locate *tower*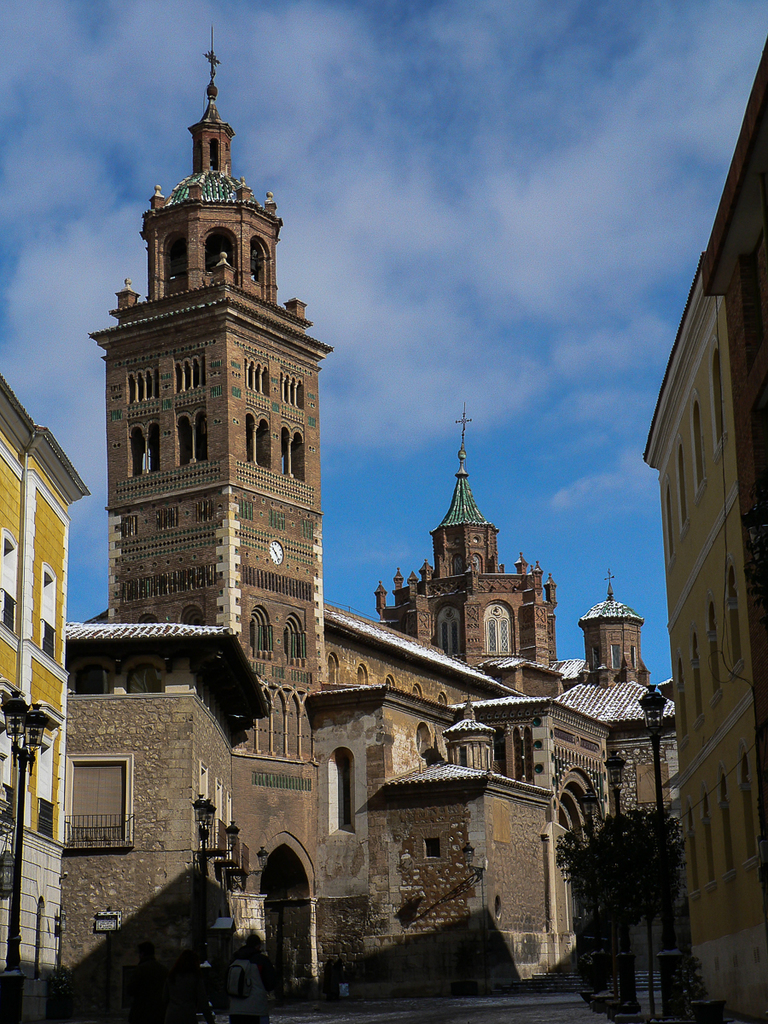
rect(589, 579, 650, 689)
